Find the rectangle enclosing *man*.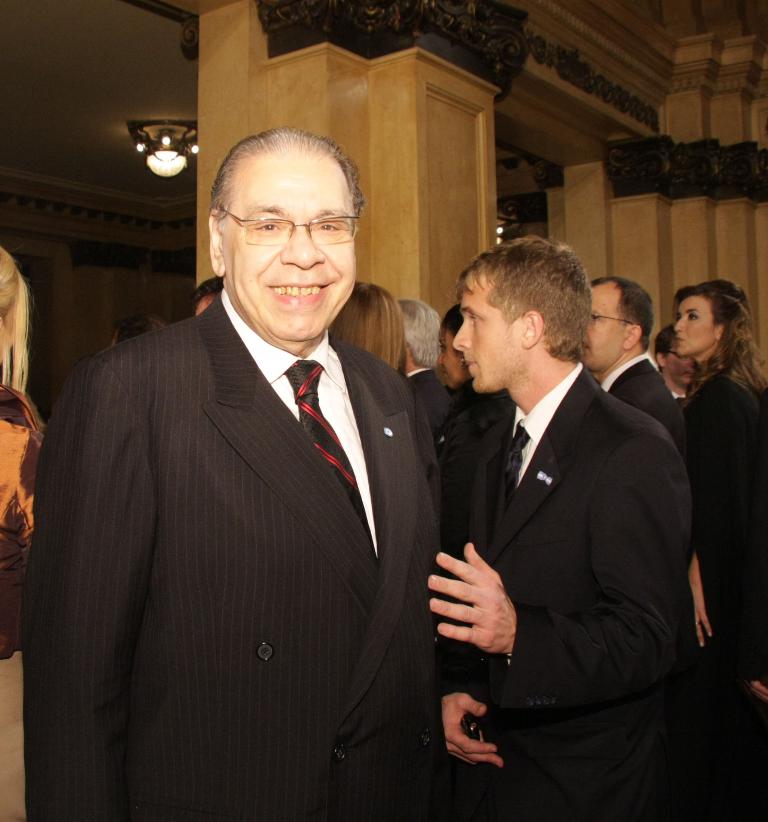
{"x1": 57, "y1": 109, "x2": 462, "y2": 821}.
